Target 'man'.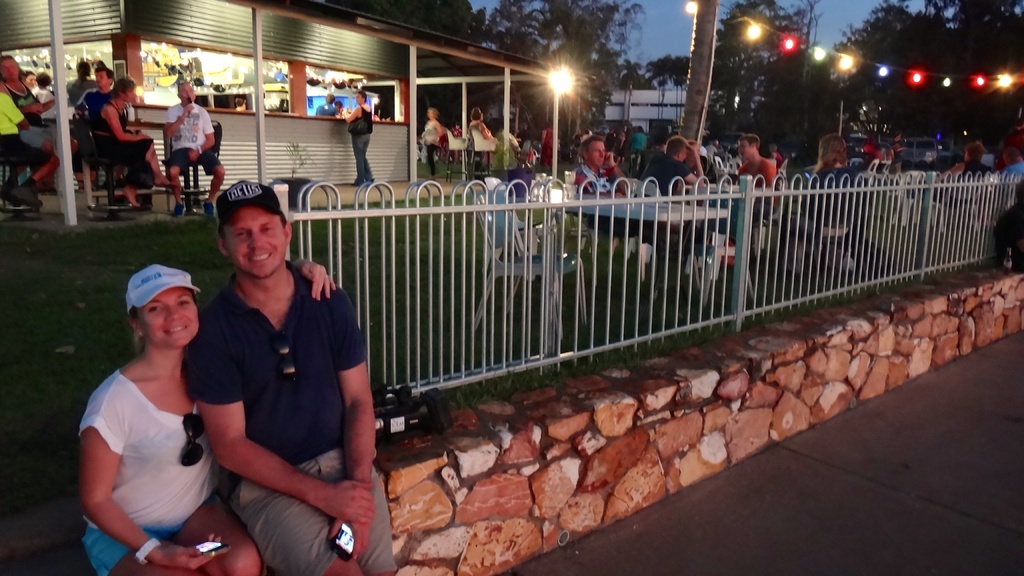
Target region: <bbox>182, 176, 384, 563</bbox>.
